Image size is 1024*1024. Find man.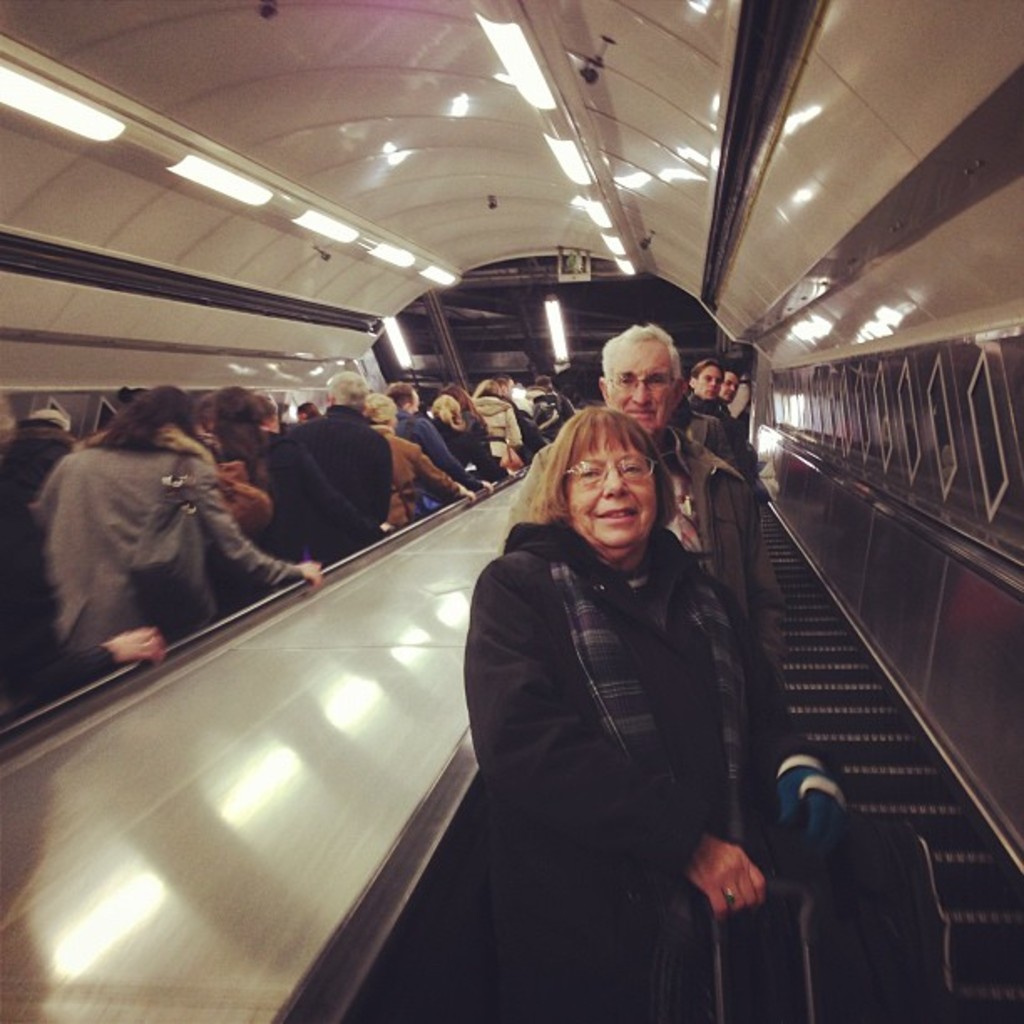
pyautogui.locateOnScreen(505, 320, 788, 671).
